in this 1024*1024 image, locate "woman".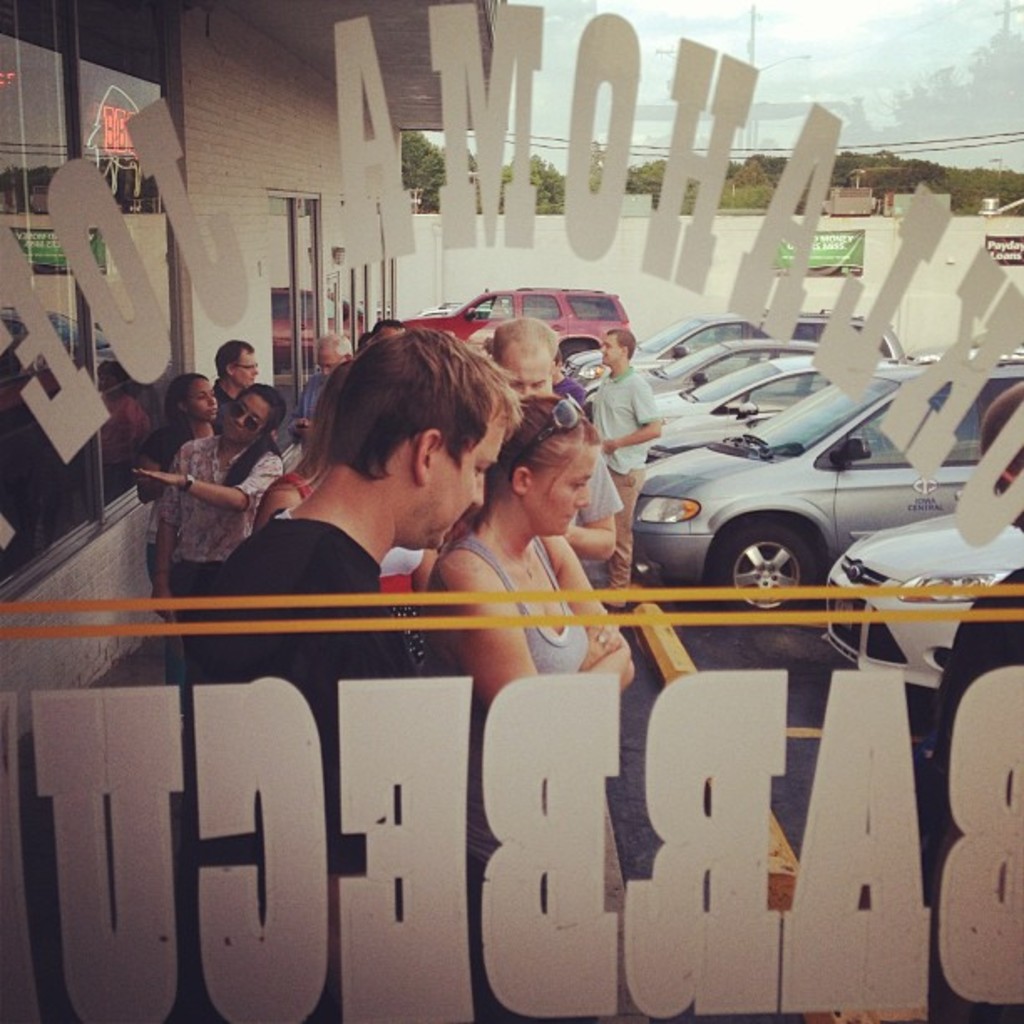
Bounding box: rect(119, 370, 286, 676).
